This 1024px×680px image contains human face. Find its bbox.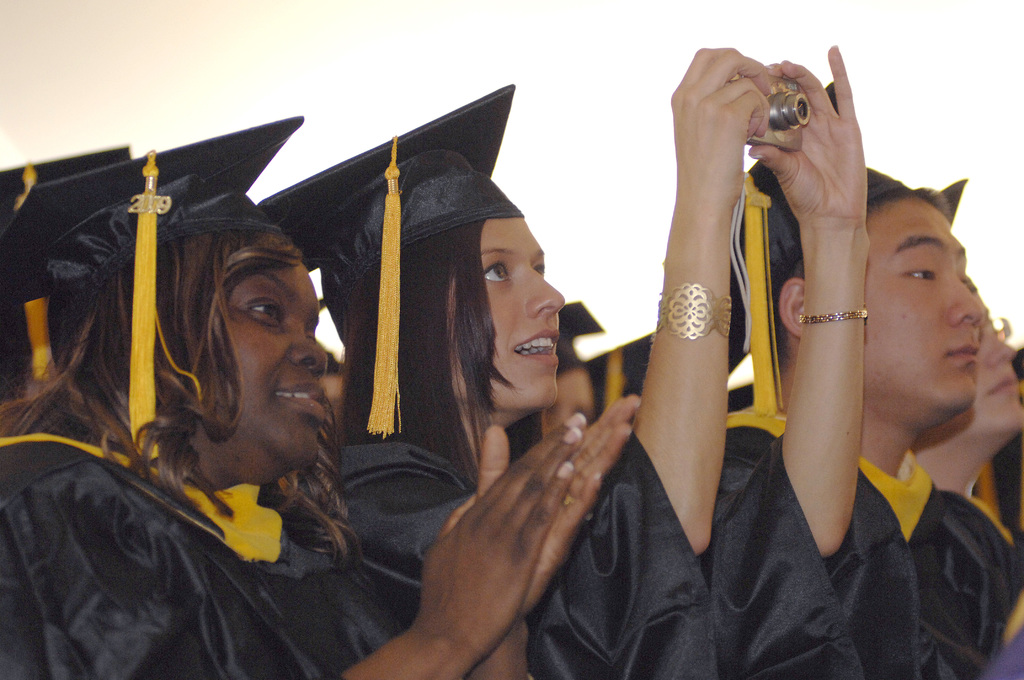
box(860, 189, 981, 403).
